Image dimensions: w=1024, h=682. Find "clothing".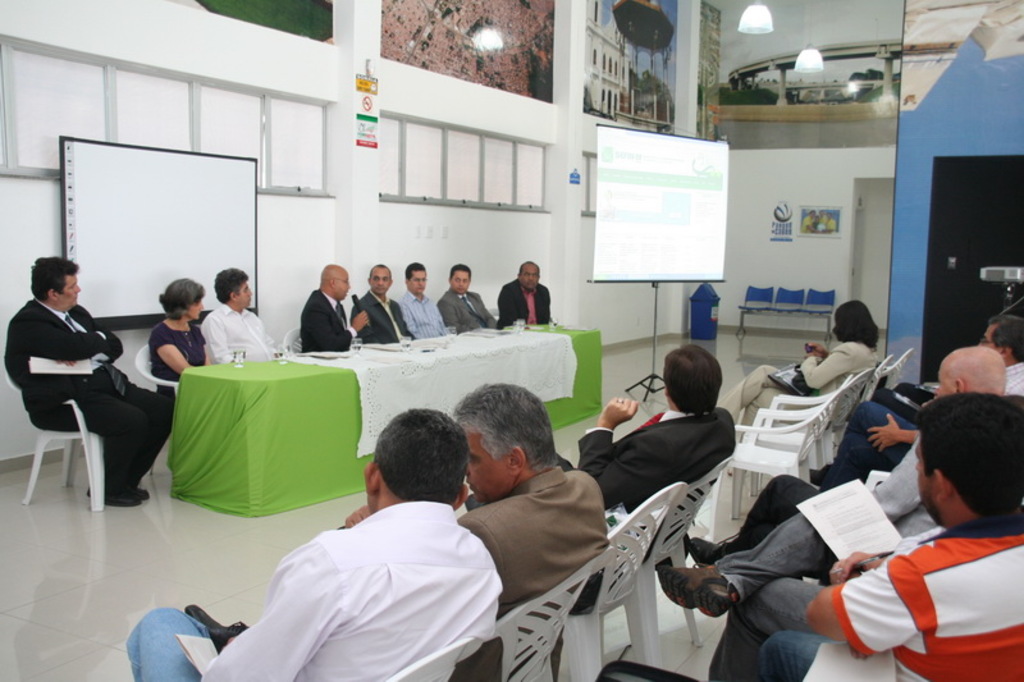
[left=353, top=287, right=416, bottom=345].
